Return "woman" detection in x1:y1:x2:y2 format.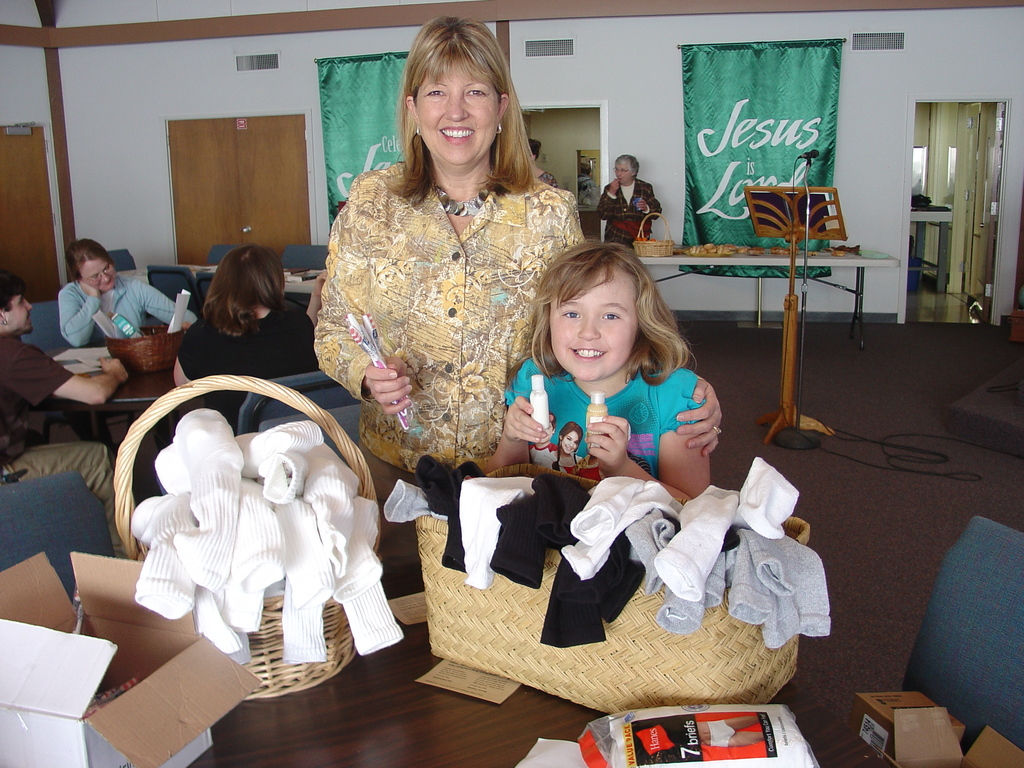
166:241:323:435.
